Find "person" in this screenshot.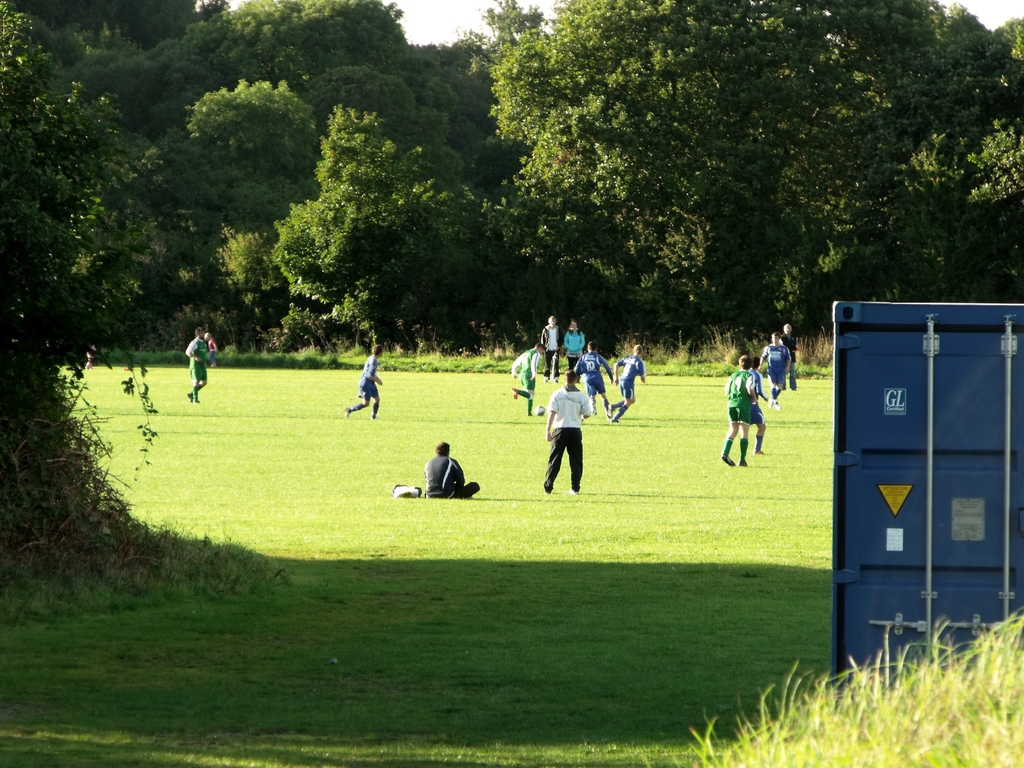
The bounding box for "person" is l=732, t=352, r=754, b=463.
